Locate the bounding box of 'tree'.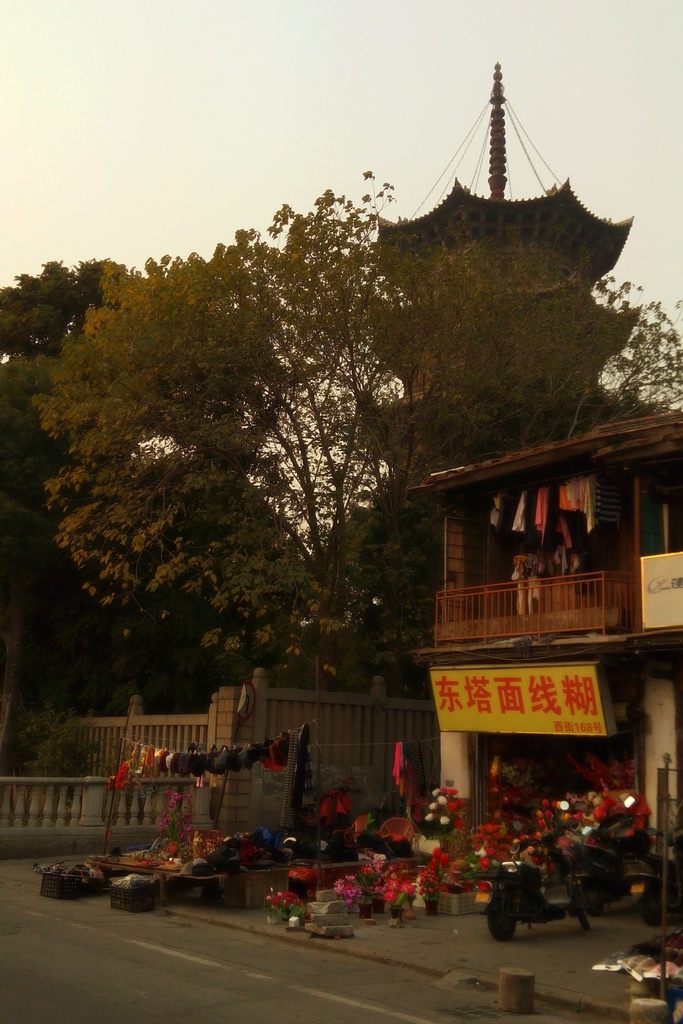
Bounding box: select_region(0, 256, 293, 711).
